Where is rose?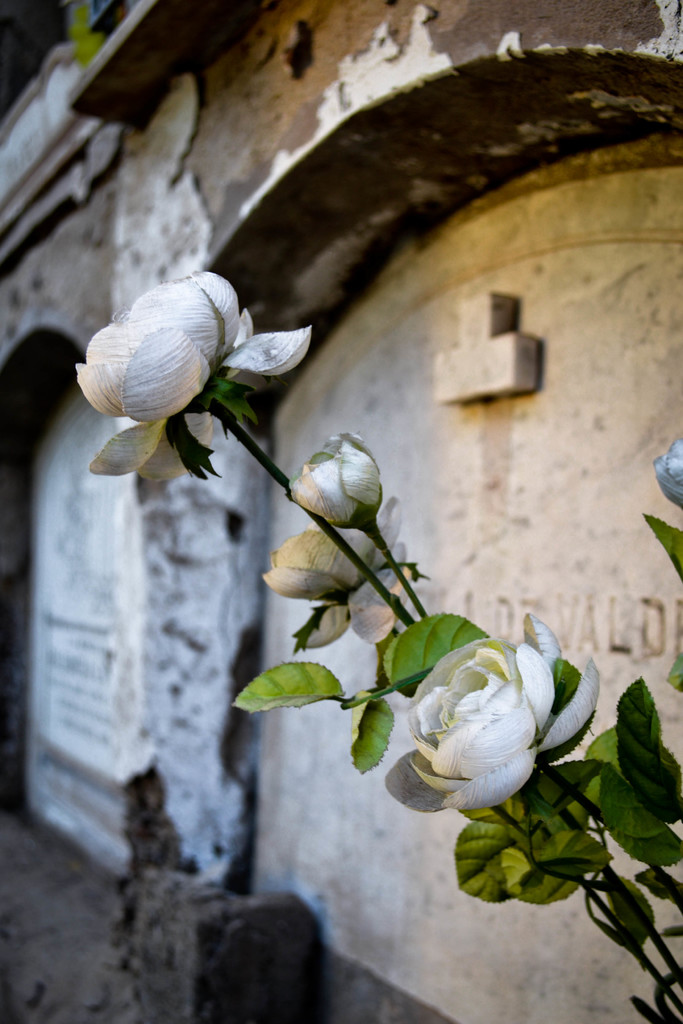
[74,271,310,488].
